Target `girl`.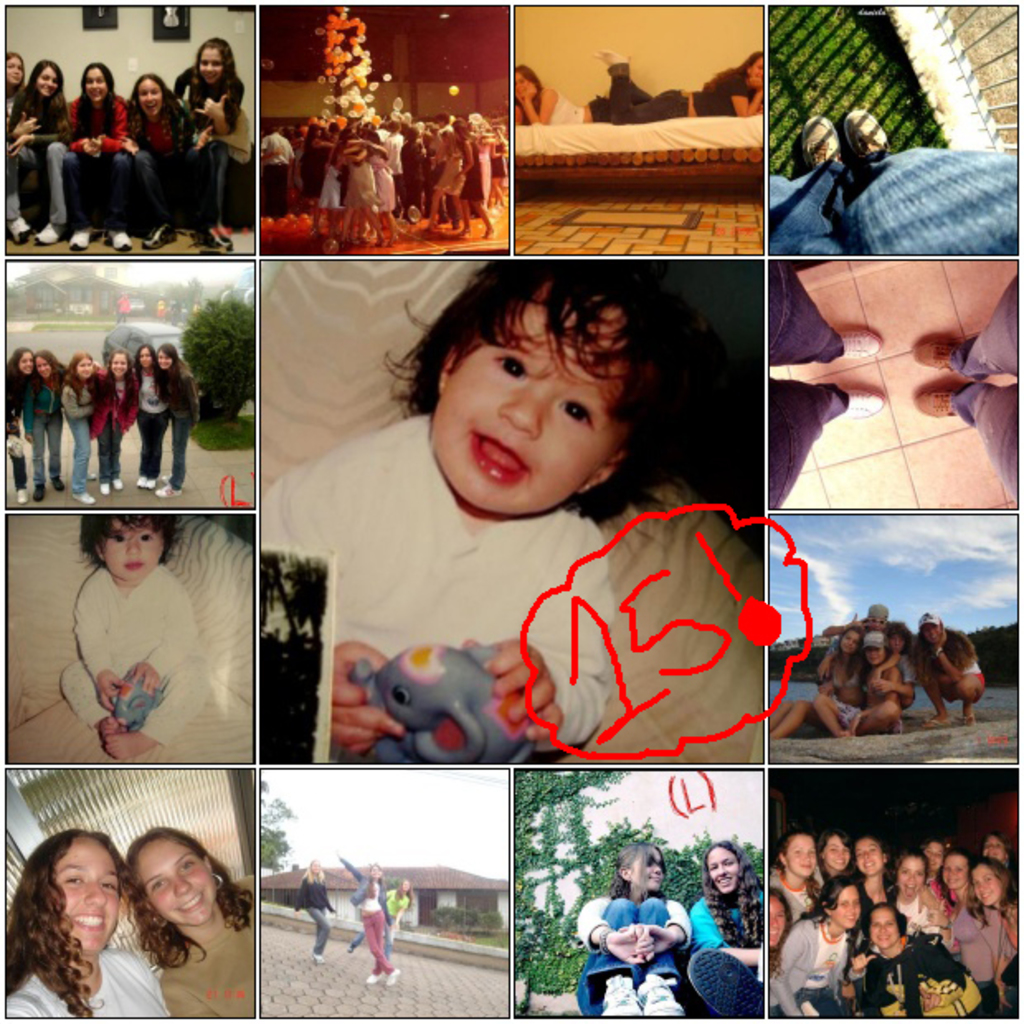
Target region: crop(598, 46, 763, 119).
